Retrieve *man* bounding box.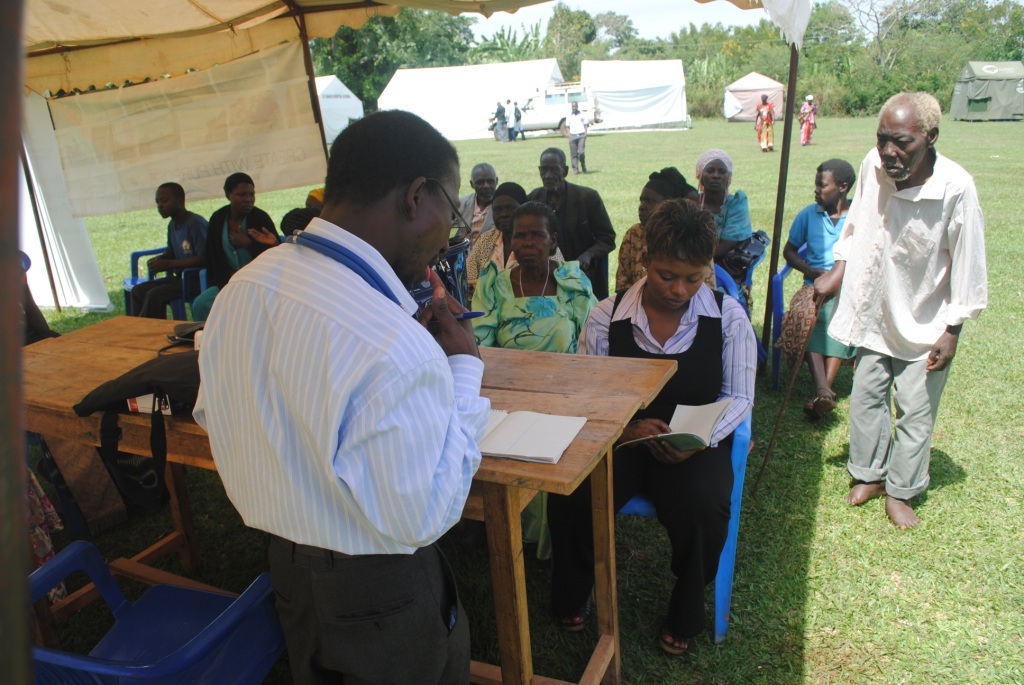
Bounding box: [x1=524, y1=142, x2=616, y2=295].
